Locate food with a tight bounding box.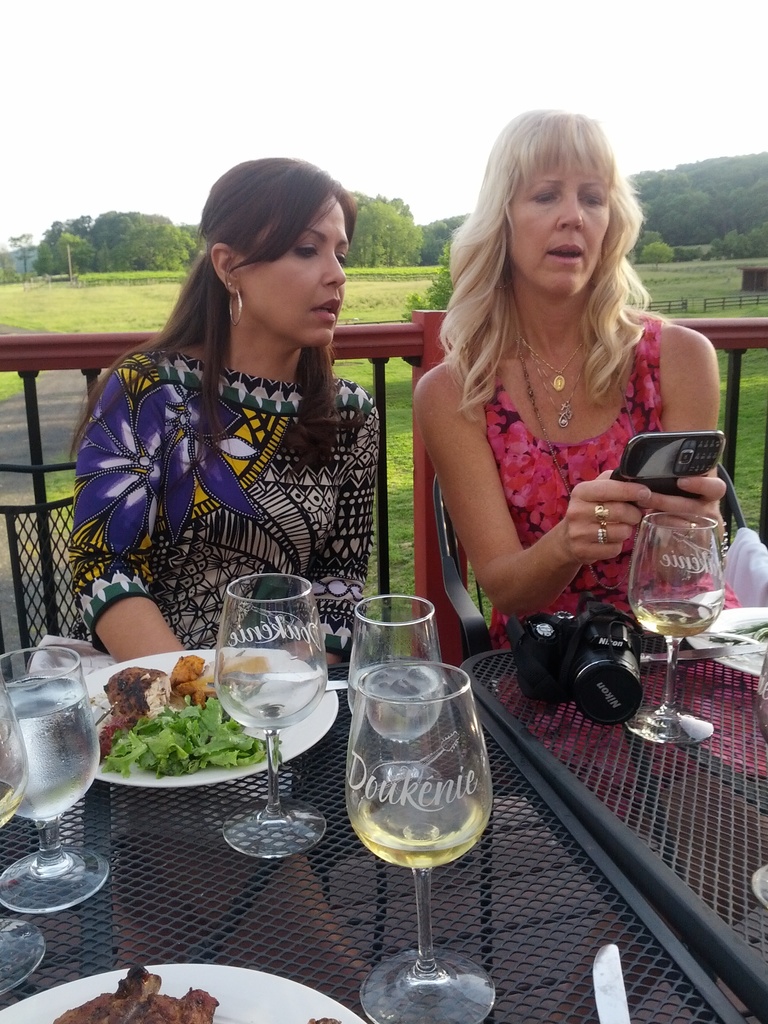
[245, 732, 284, 767].
